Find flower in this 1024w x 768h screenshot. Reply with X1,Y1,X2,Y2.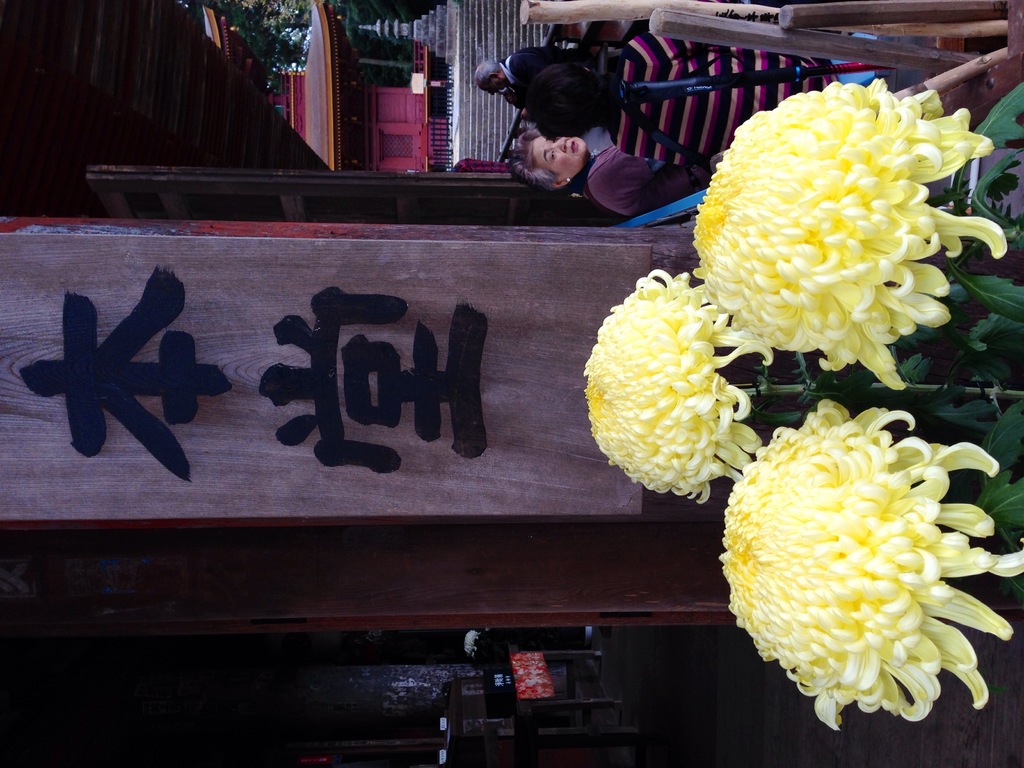
700,371,1006,735.
